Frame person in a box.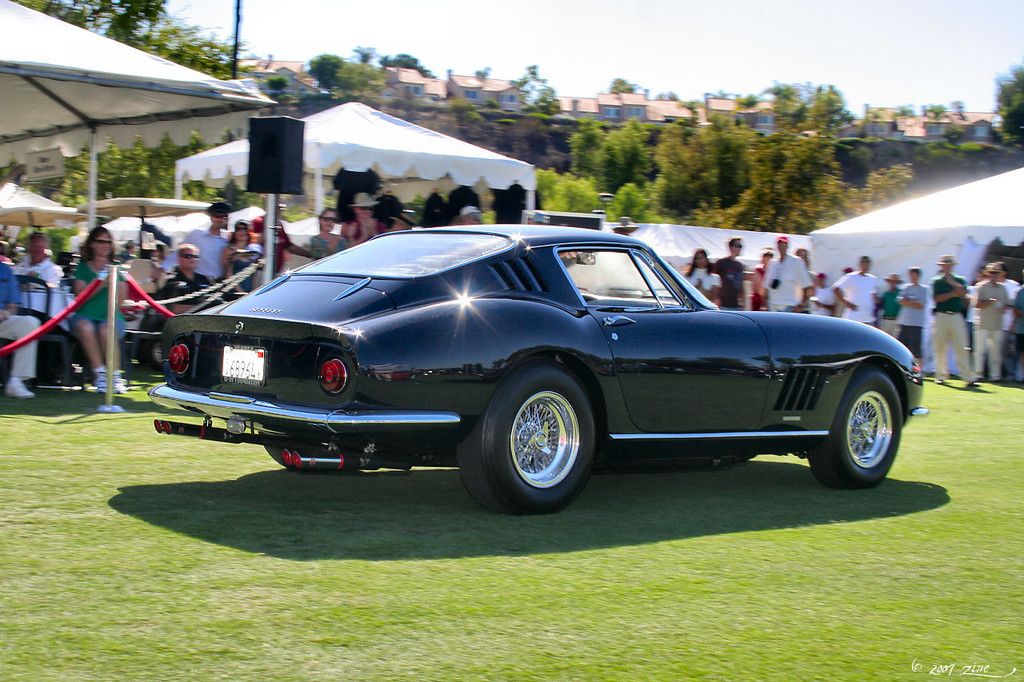
<box>170,197,231,297</box>.
